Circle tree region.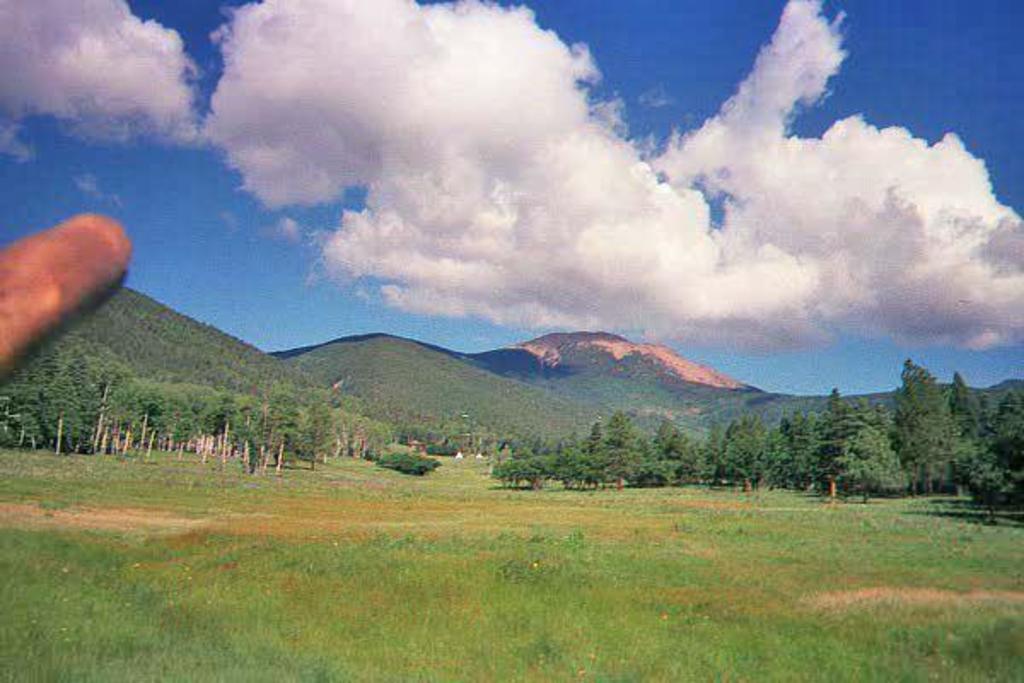
Region: <region>882, 359, 954, 511</region>.
